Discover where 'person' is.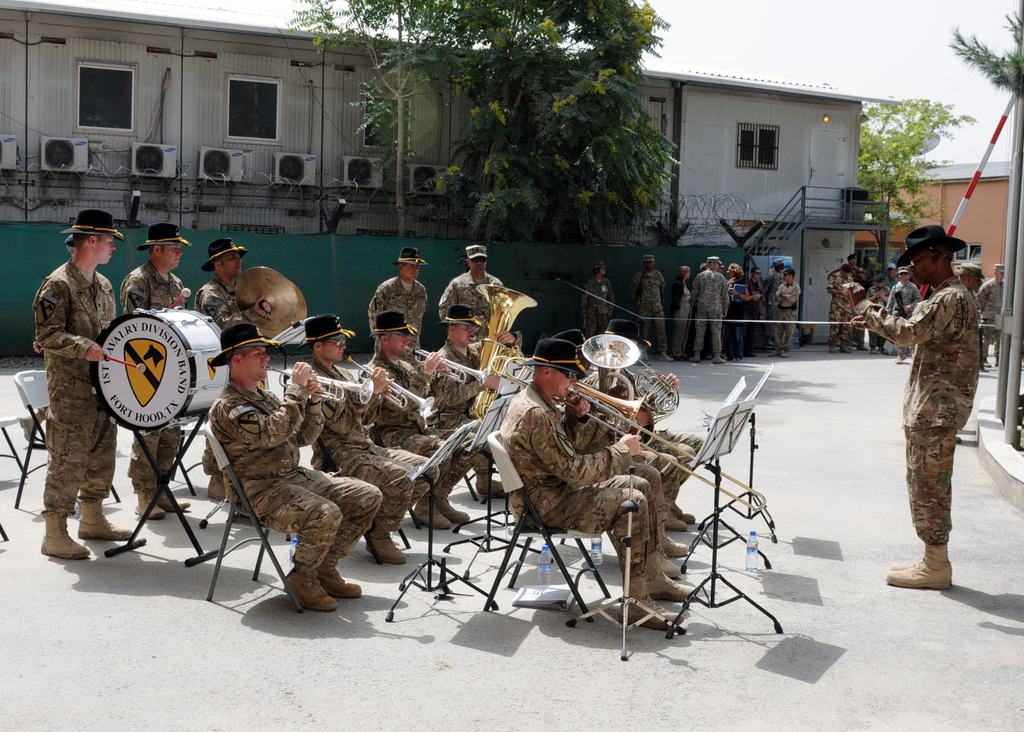
Discovered at 724,265,755,356.
